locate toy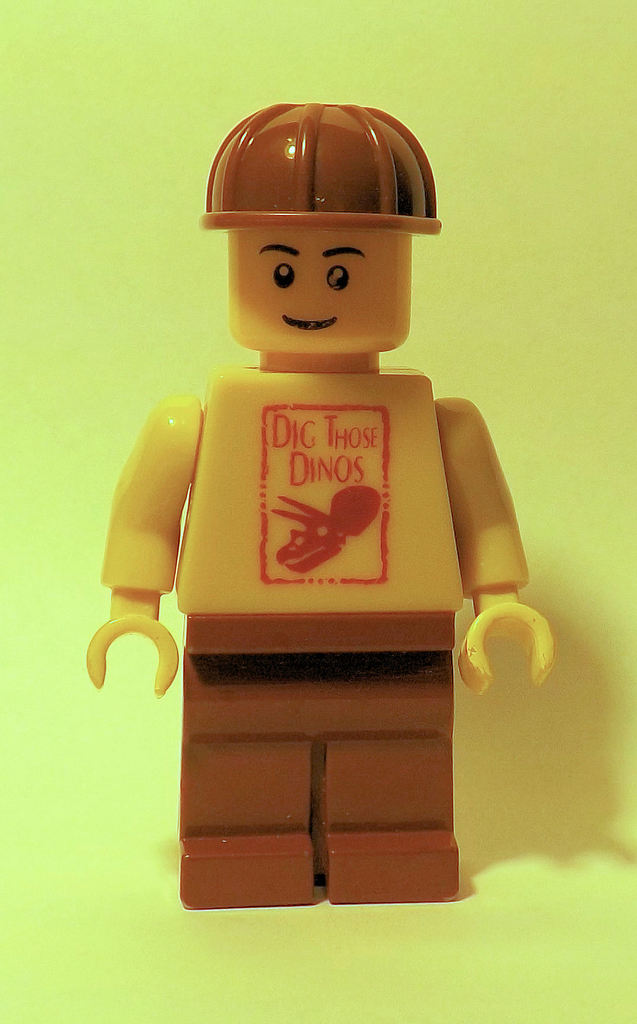
detection(65, 145, 550, 880)
